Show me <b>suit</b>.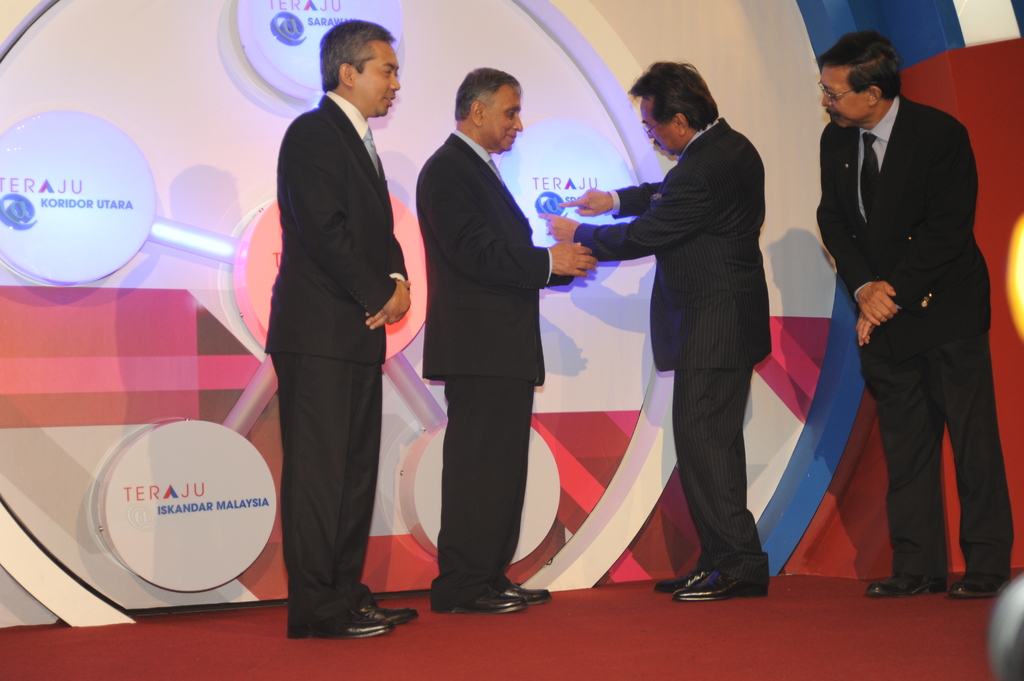
<b>suit</b> is here: [572,118,772,574].
